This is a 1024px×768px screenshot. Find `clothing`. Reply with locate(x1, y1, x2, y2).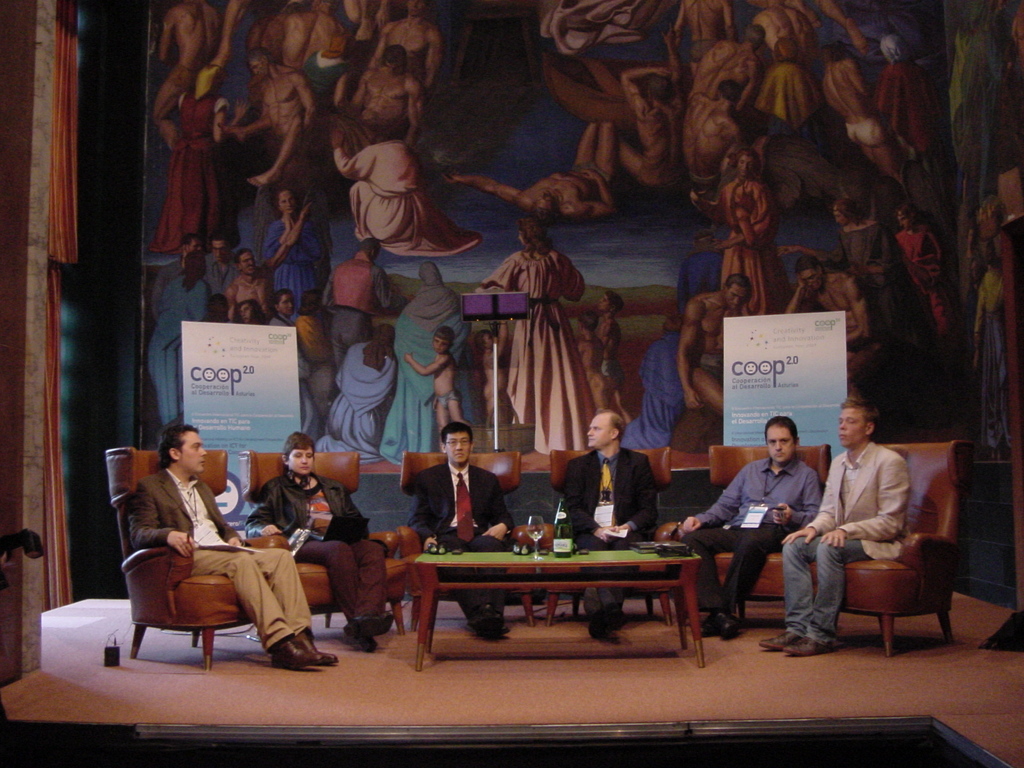
locate(126, 459, 300, 648).
